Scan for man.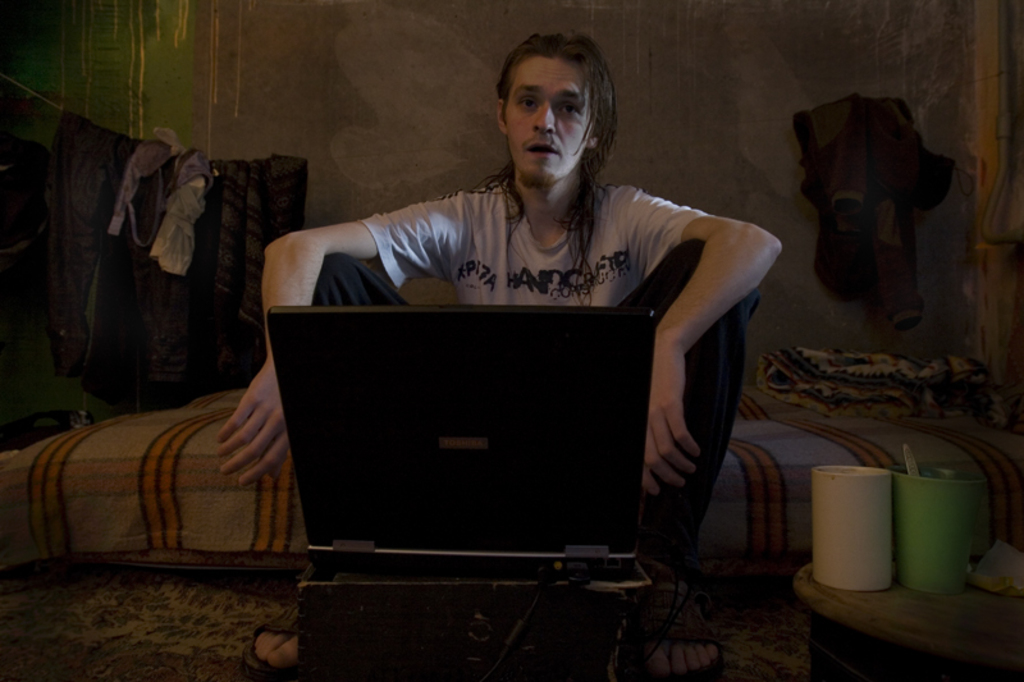
Scan result: [211,24,755,681].
